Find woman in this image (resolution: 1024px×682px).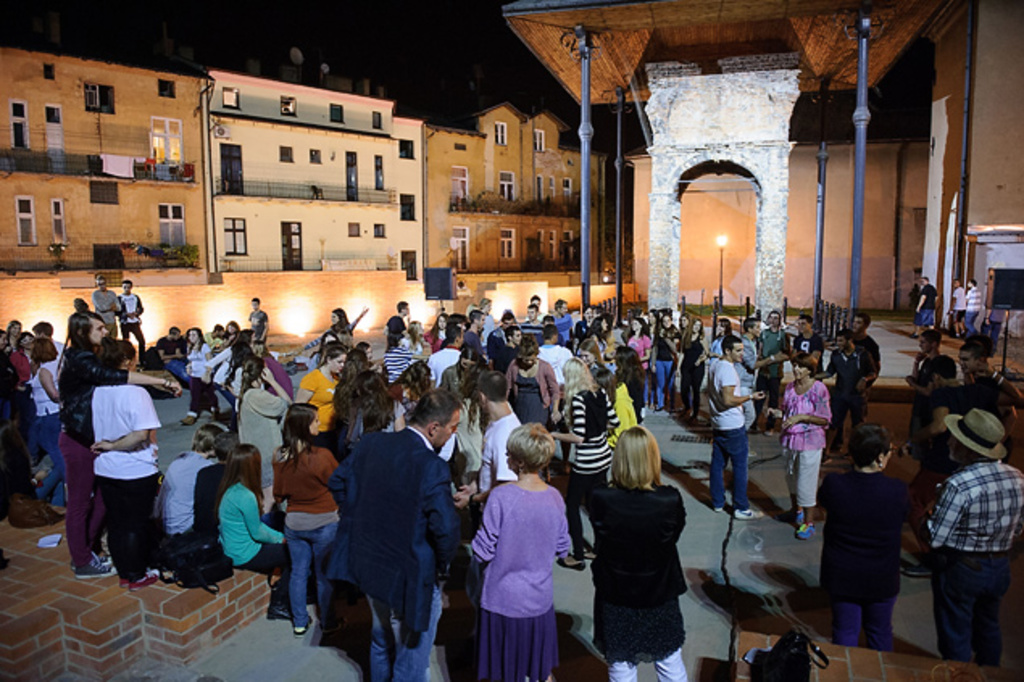
detection(585, 424, 690, 680).
